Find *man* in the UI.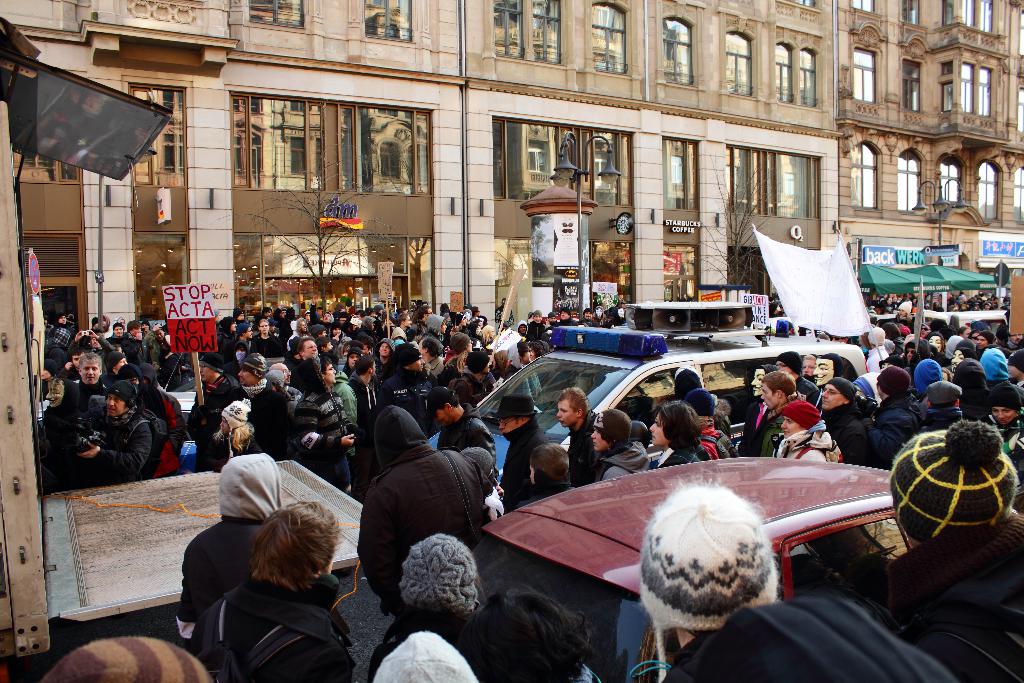
UI element at 175:442:285:642.
